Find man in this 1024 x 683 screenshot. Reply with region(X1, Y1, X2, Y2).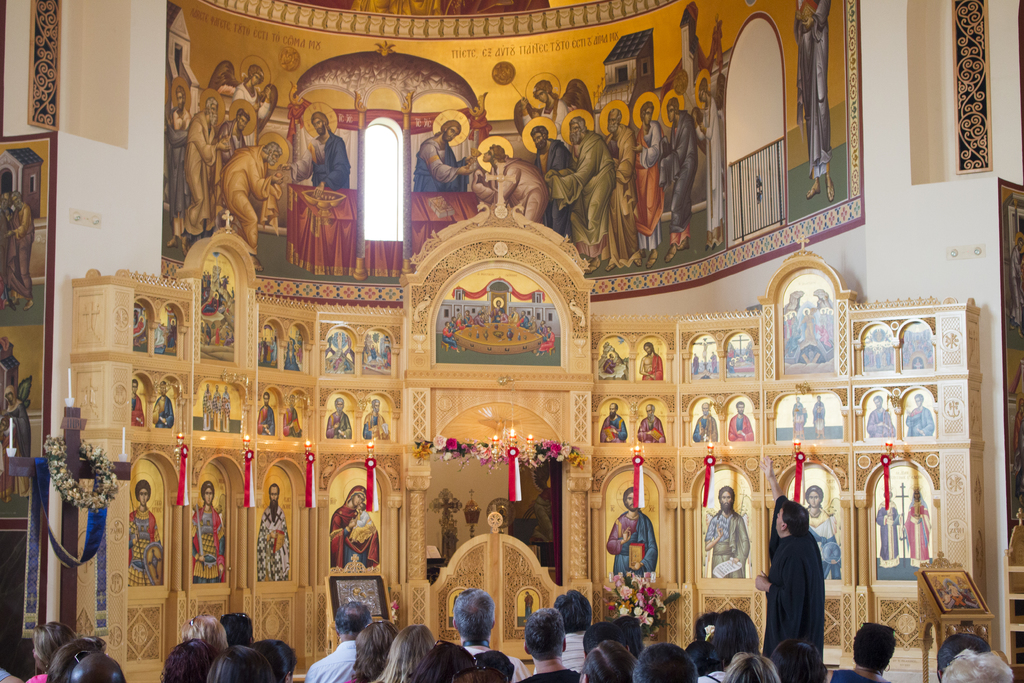
region(363, 397, 389, 437).
